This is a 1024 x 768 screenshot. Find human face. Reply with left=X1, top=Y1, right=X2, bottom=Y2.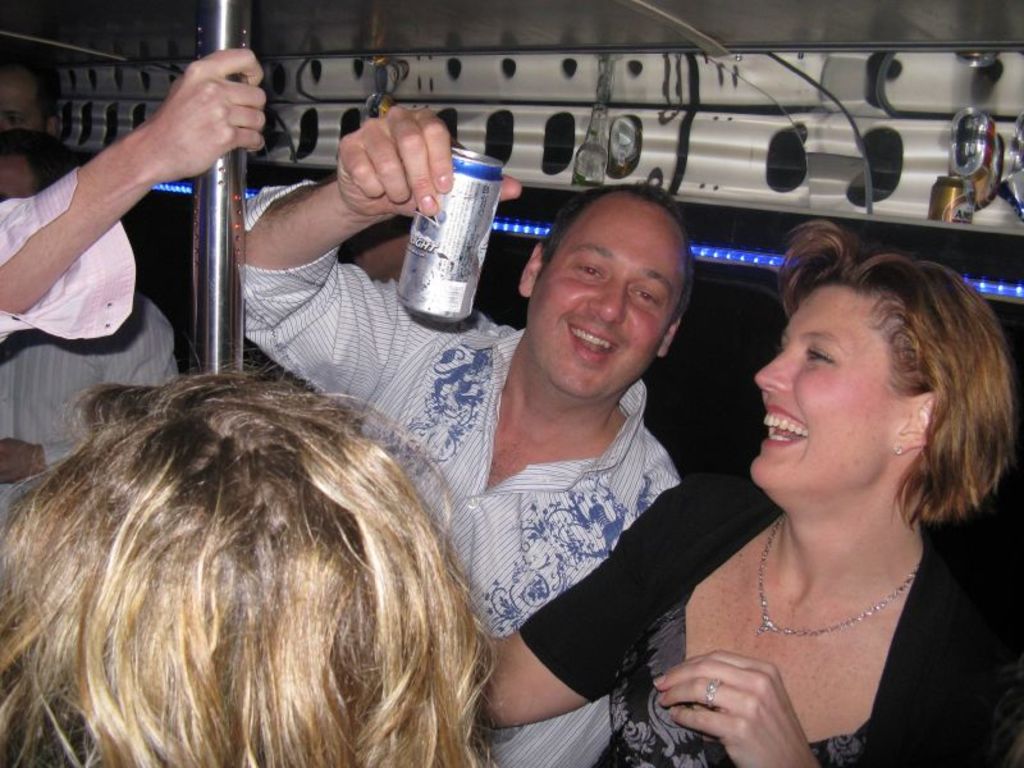
left=527, top=202, right=685, bottom=398.
